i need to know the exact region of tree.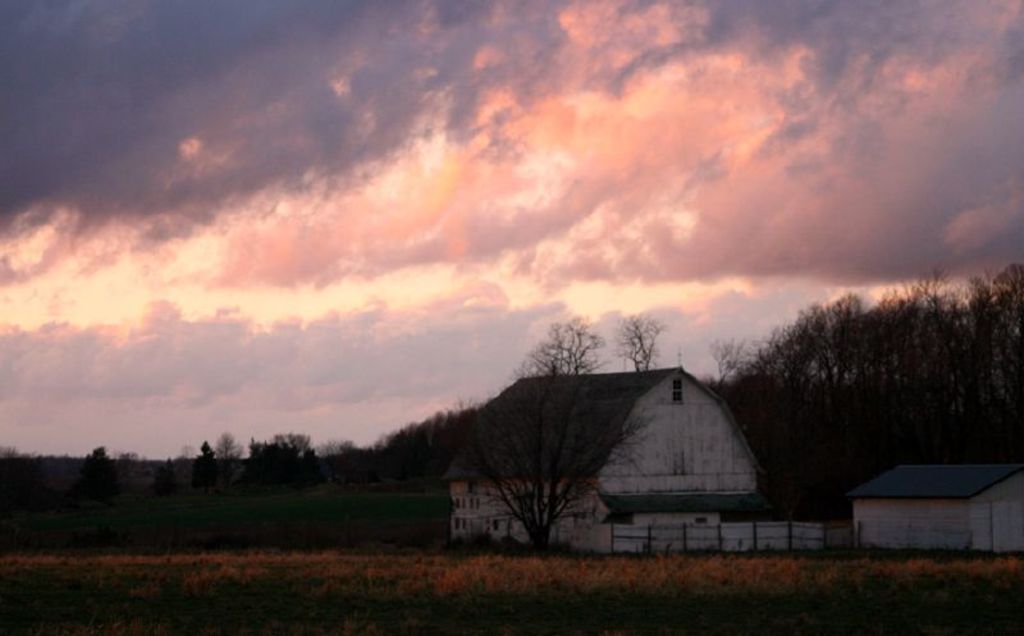
Region: x1=280, y1=431, x2=312, y2=450.
